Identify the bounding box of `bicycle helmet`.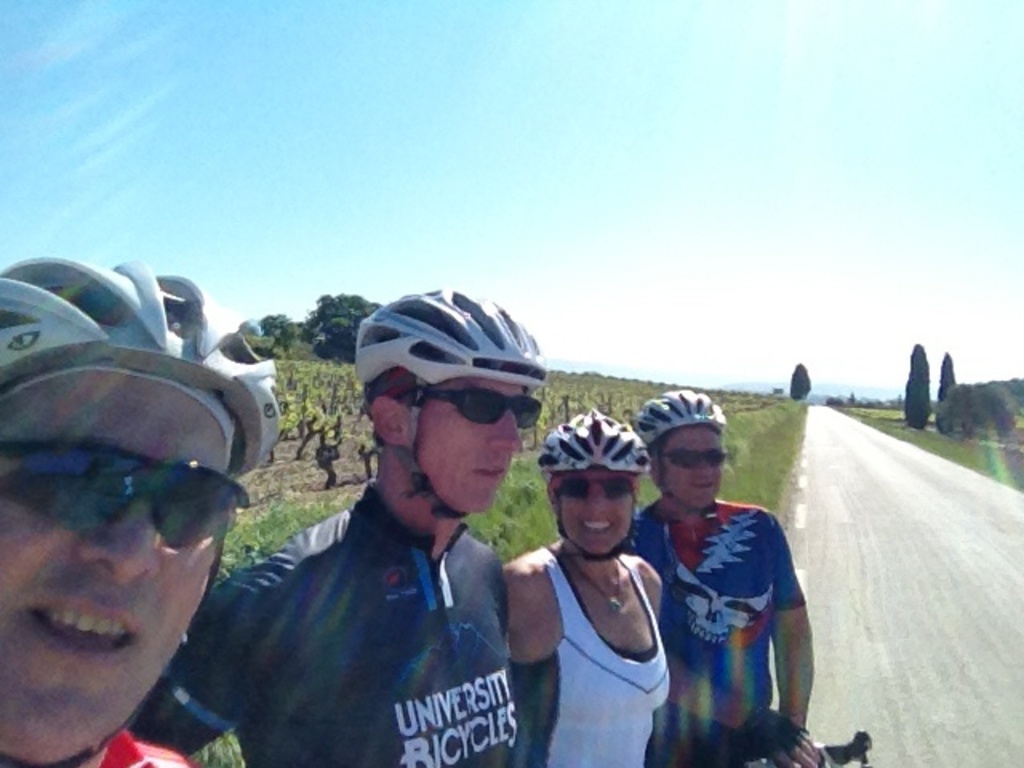
locate(549, 418, 645, 469).
